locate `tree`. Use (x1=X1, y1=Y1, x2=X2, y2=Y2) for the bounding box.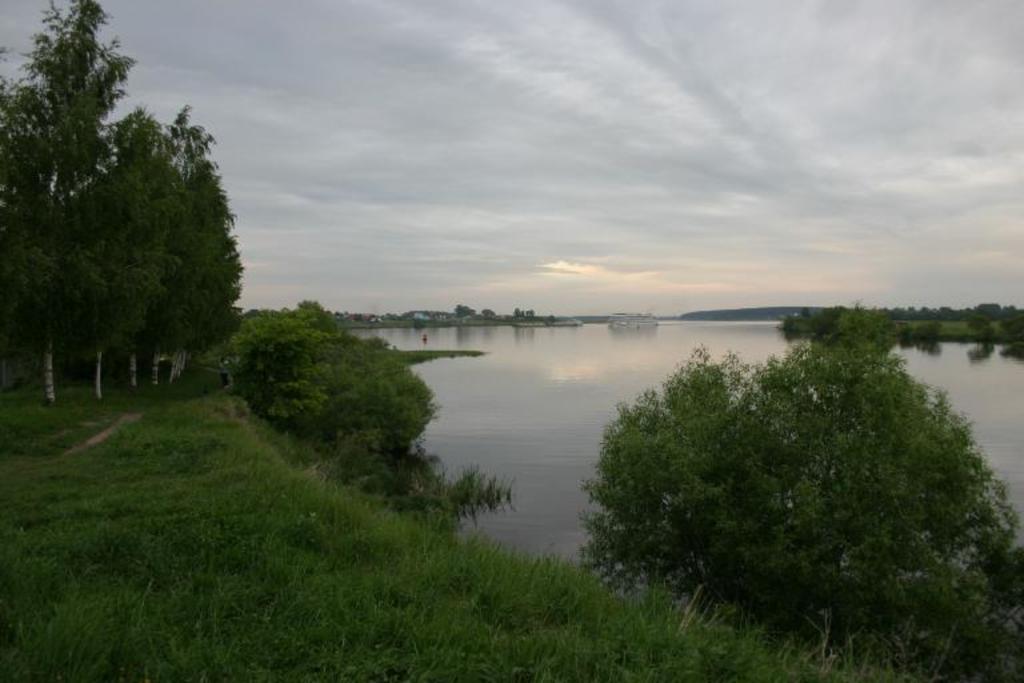
(x1=12, y1=27, x2=241, y2=414).
